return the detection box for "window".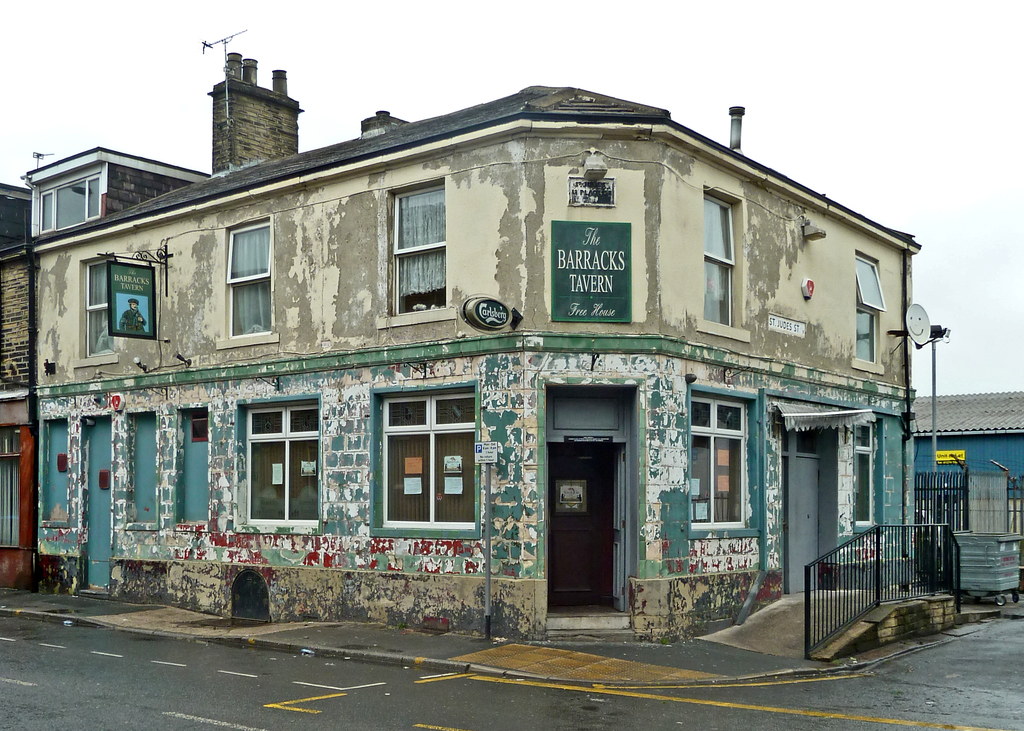
locate(392, 188, 456, 303).
